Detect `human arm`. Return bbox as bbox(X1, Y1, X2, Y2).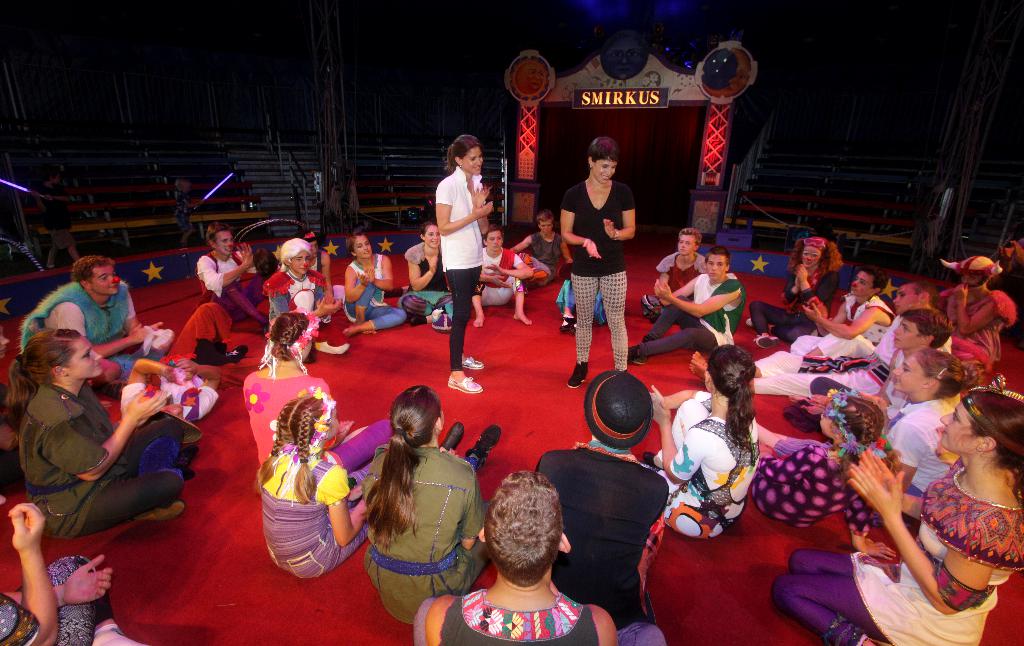
bbox(886, 452, 997, 617).
